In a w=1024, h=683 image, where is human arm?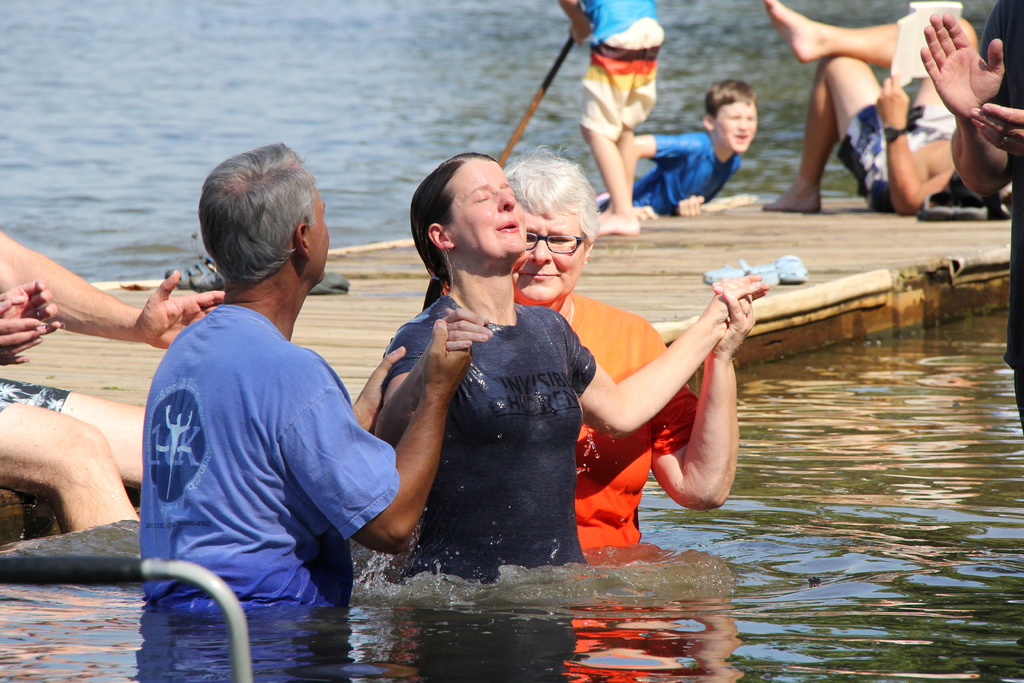
[x1=628, y1=122, x2=700, y2=215].
